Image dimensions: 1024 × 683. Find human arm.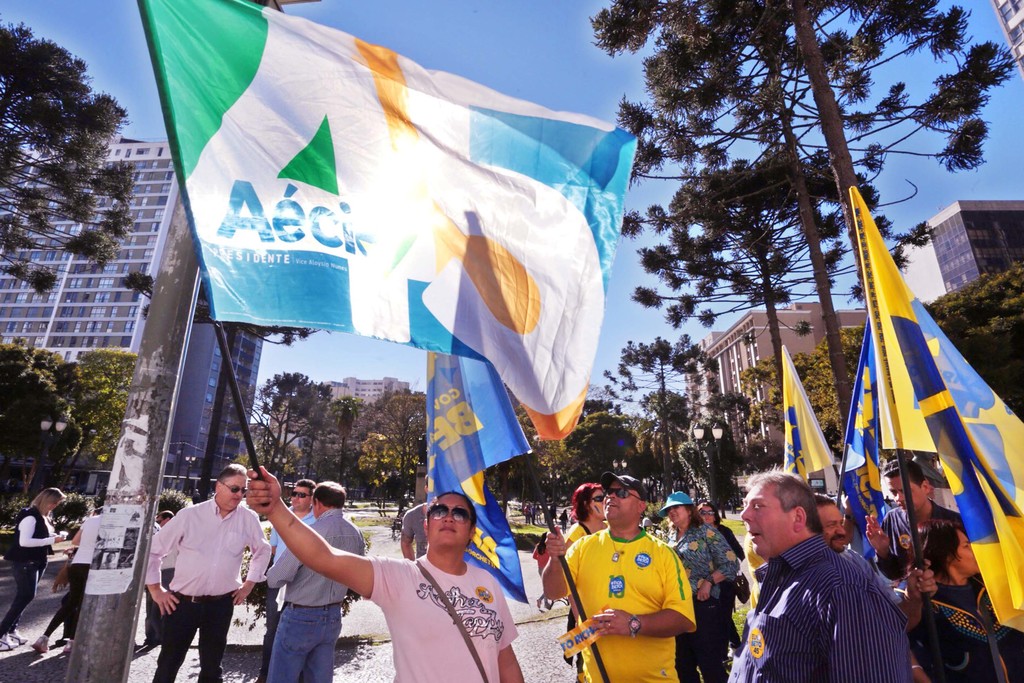
box(144, 505, 189, 620).
